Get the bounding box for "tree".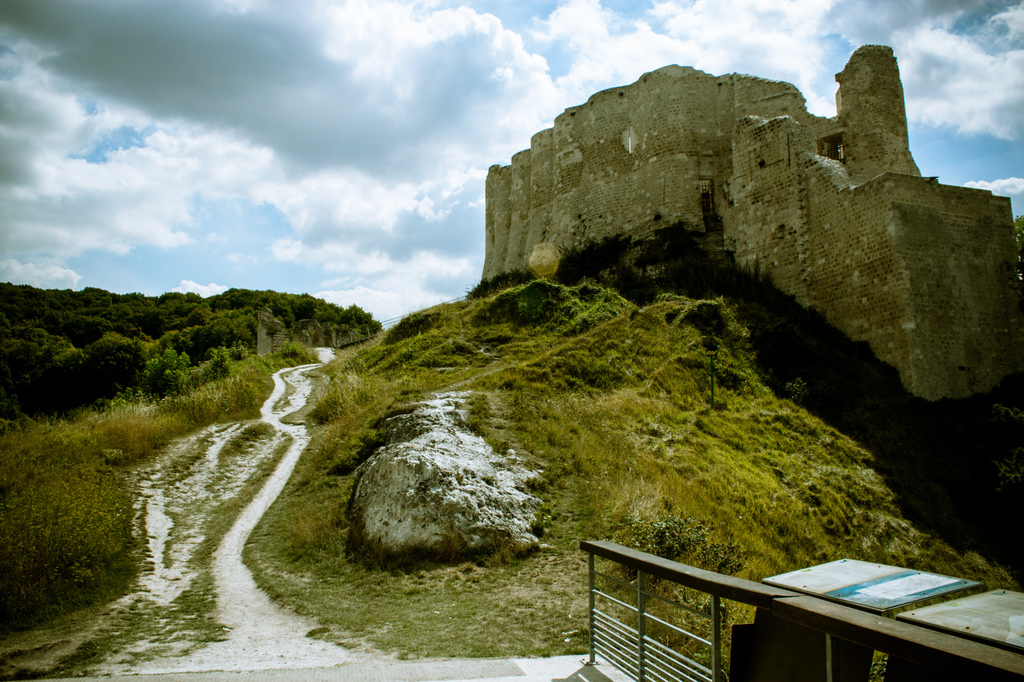
[188,303,252,365].
